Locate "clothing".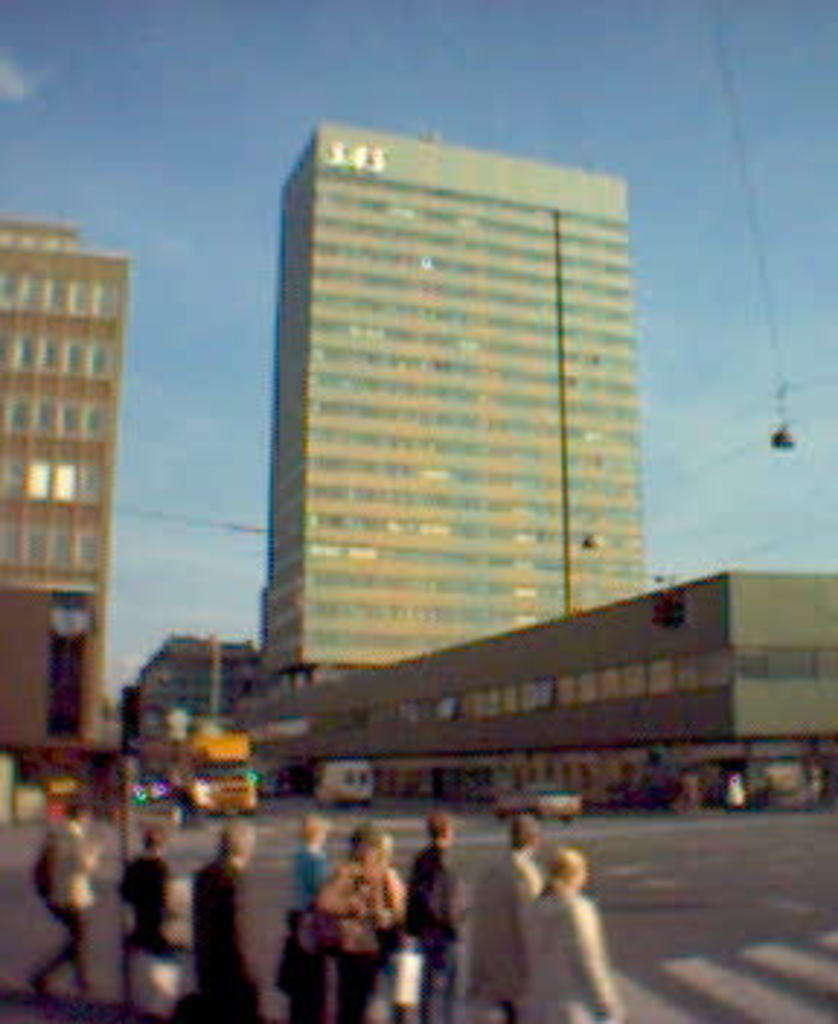
Bounding box: crop(119, 844, 186, 1021).
